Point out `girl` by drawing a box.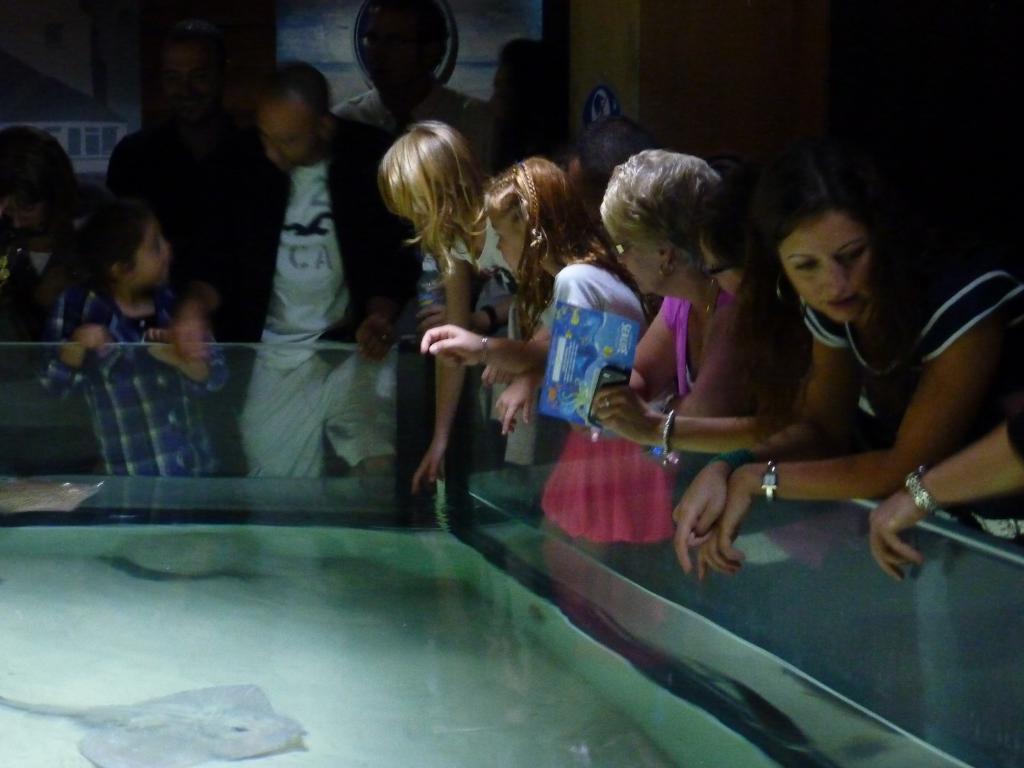
378/122/497/486.
